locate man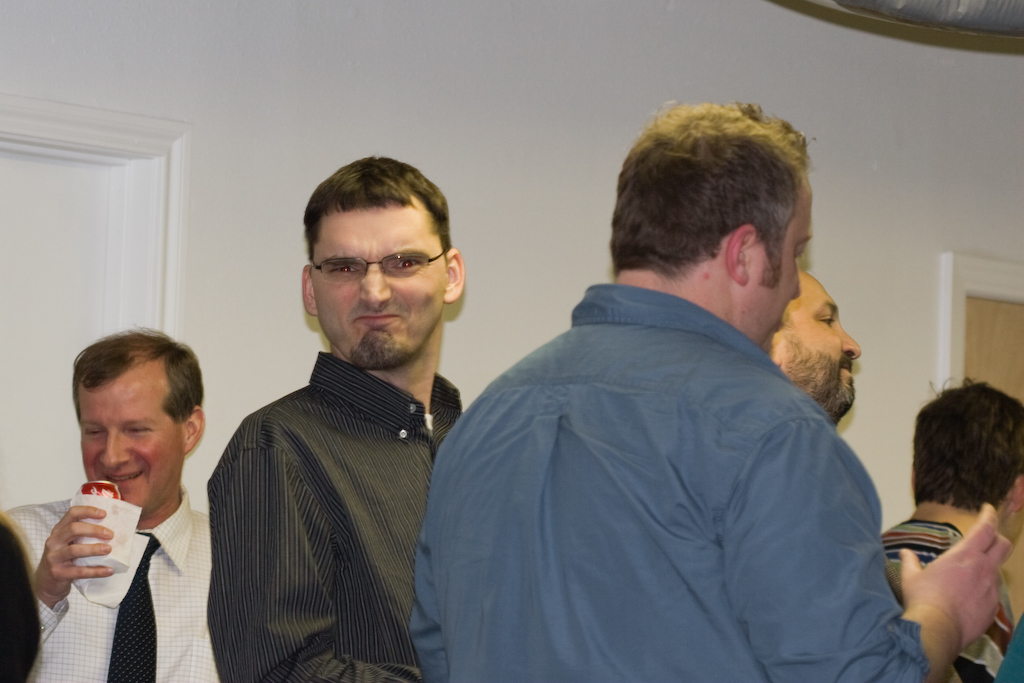
772:265:871:442
